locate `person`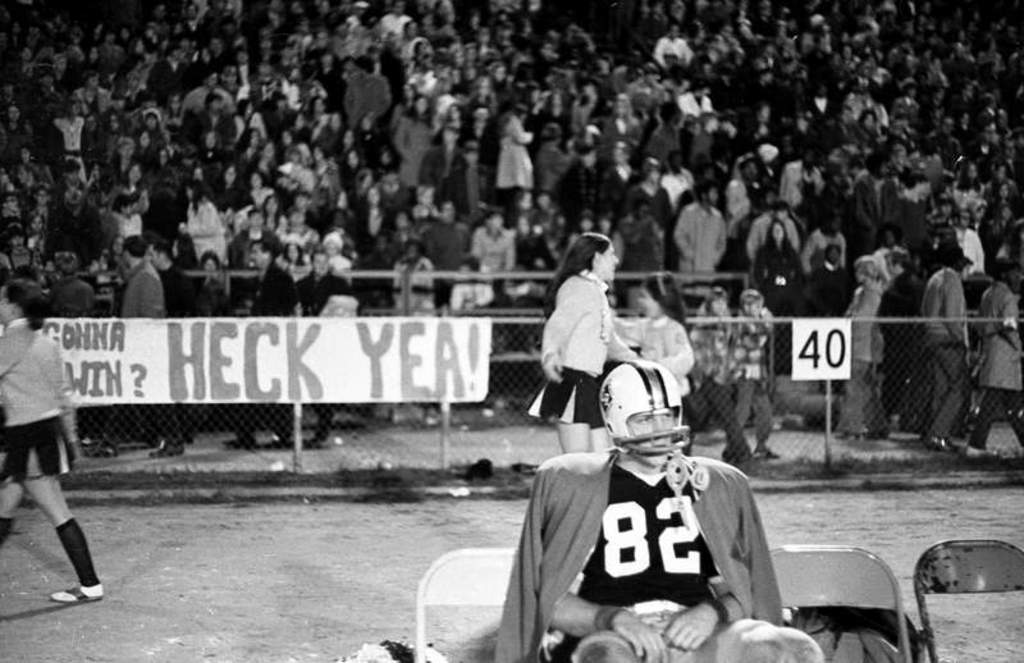
bbox(0, 280, 102, 604)
